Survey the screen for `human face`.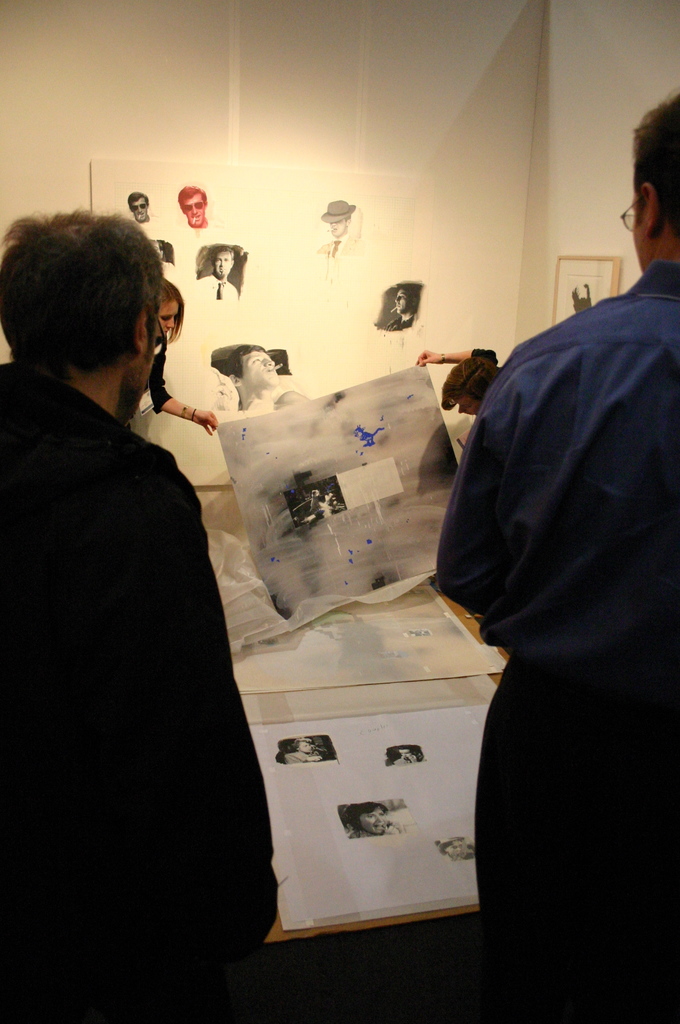
Survey found: 127/200/147/219.
